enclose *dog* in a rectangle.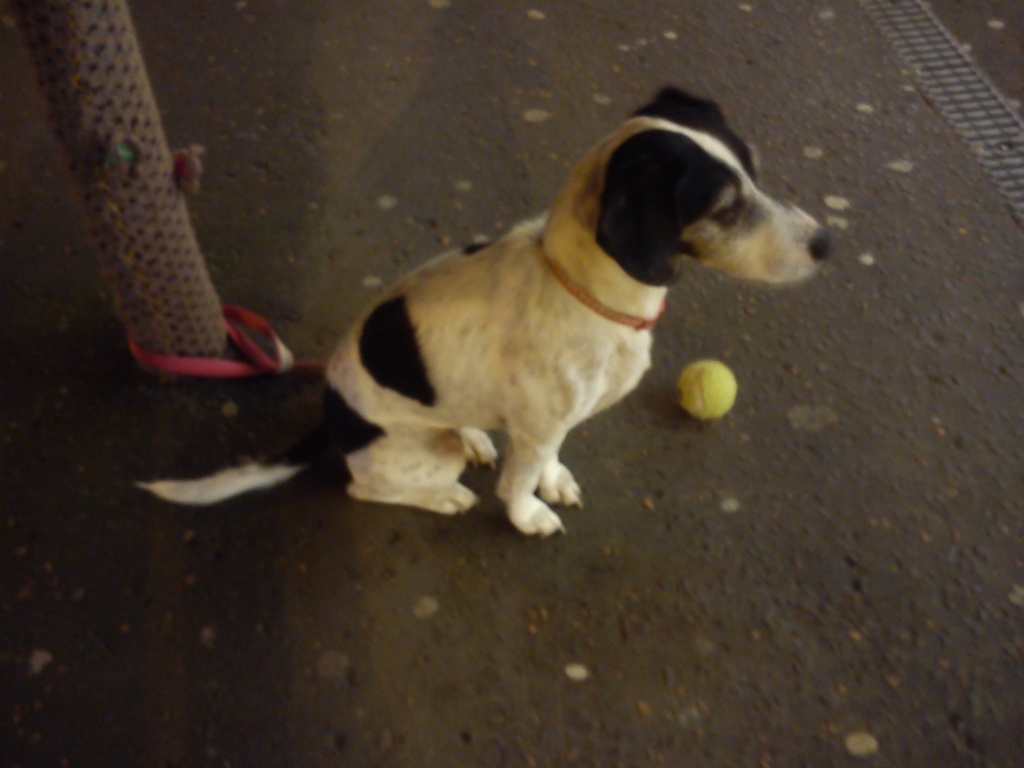
[125,82,844,527].
